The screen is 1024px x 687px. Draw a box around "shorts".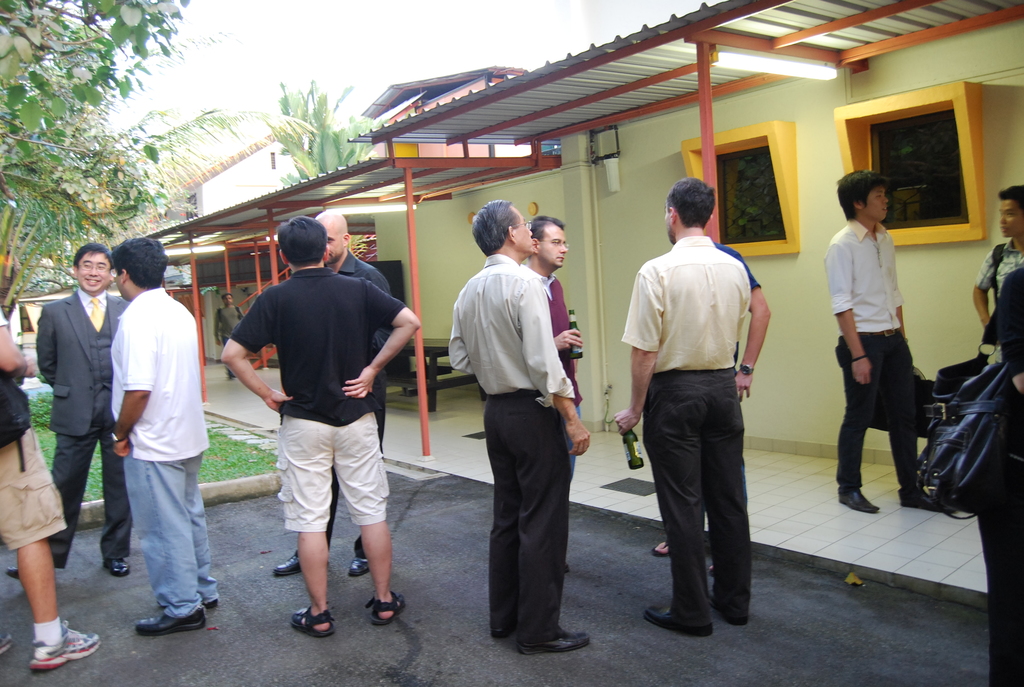
(x1=262, y1=404, x2=389, y2=546).
